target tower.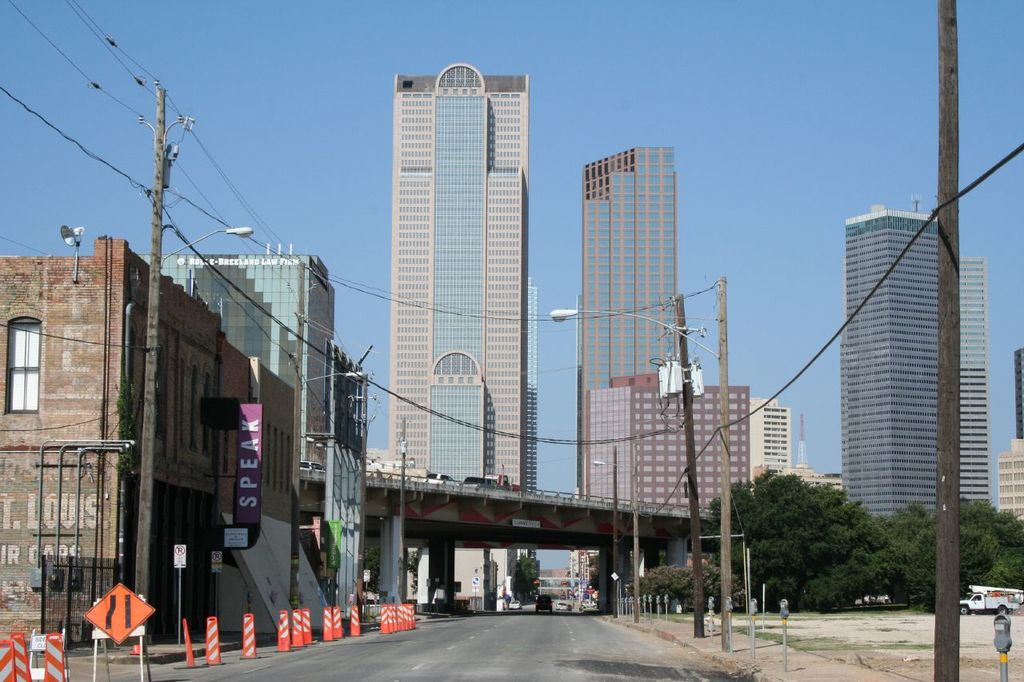
Target region: {"left": 797, "top": 412, "right": 809, "bottom": 469}.
